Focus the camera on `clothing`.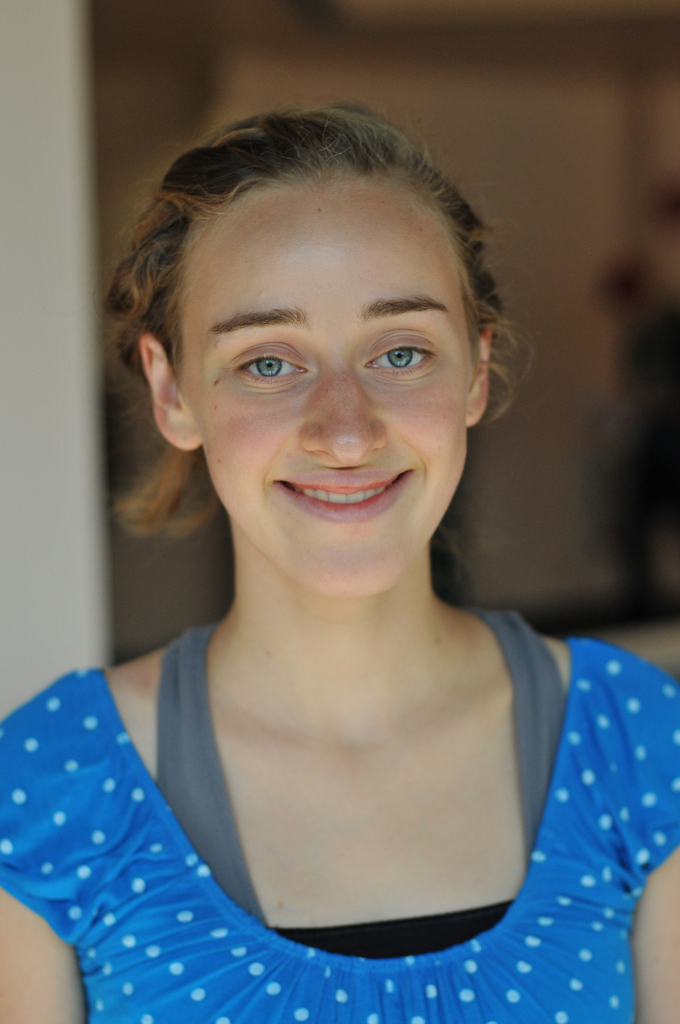
Focus region: (x1=45, y1=598, x2=626, y2=973).
